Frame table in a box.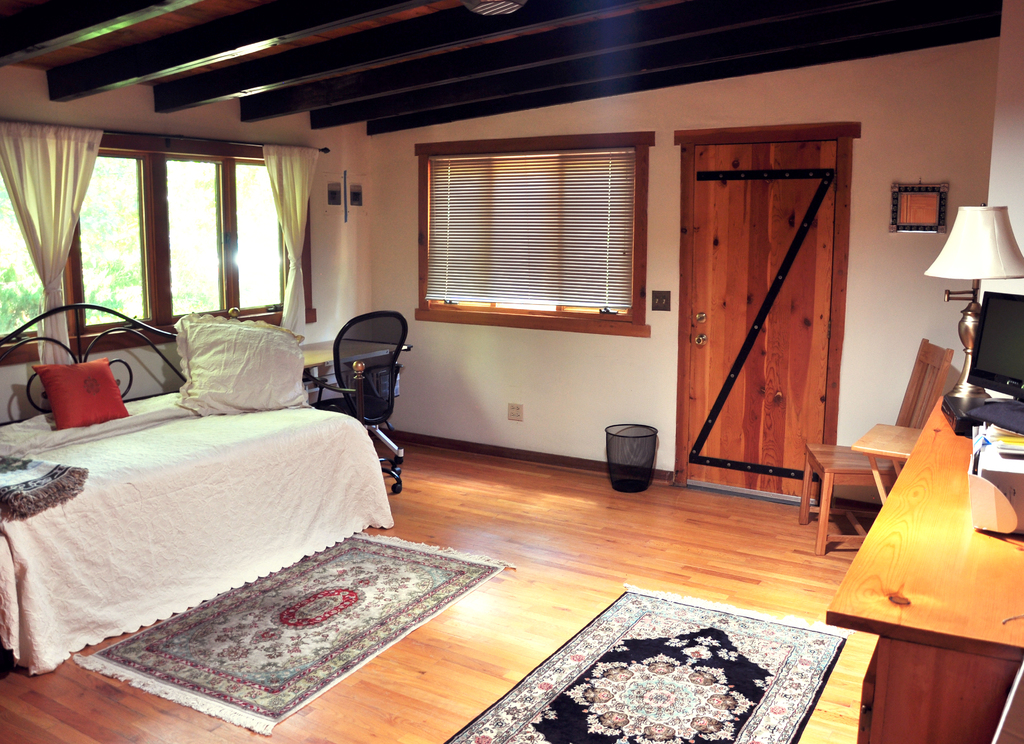
<bbox>820, 392, 1023, 743</bbox>.
